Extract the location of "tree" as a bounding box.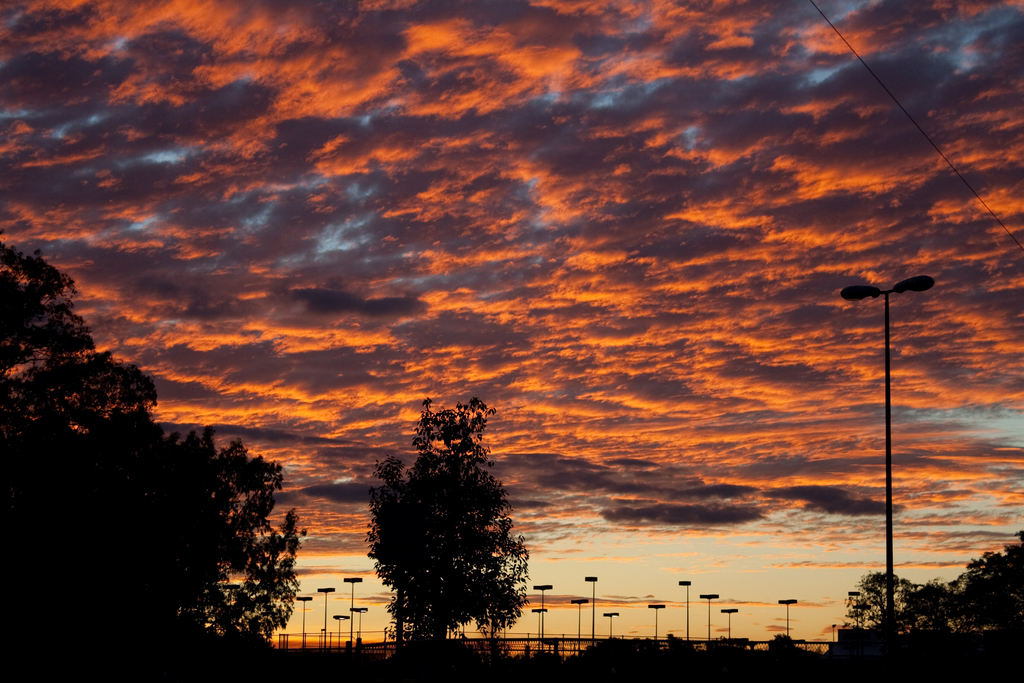
<box>848,533,1023,673</box>.
